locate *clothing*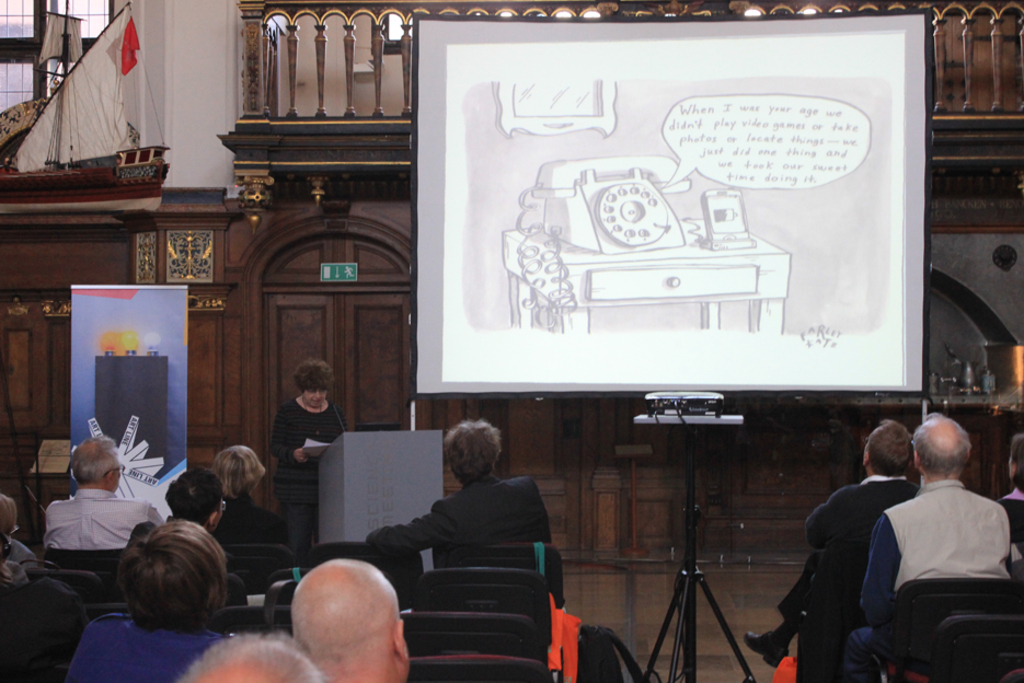
left=424, top=485, right=552, bottom=544
